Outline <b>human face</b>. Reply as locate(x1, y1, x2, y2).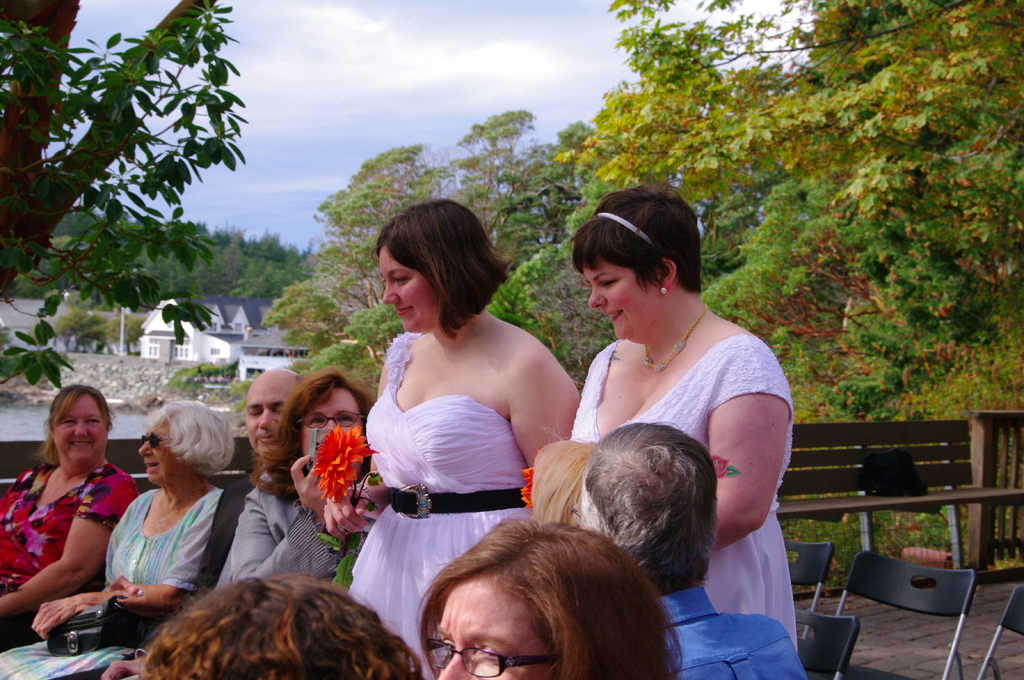
locate(137, 421, 179, 482).
